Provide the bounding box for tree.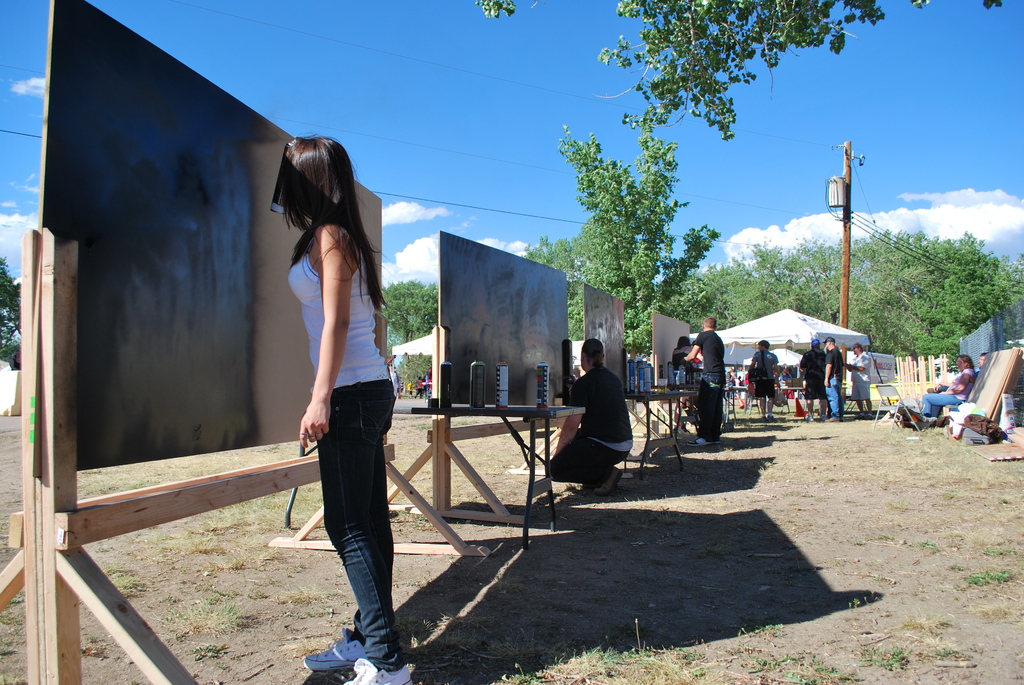
[left=379, top=272, right=446, bottom=384].
